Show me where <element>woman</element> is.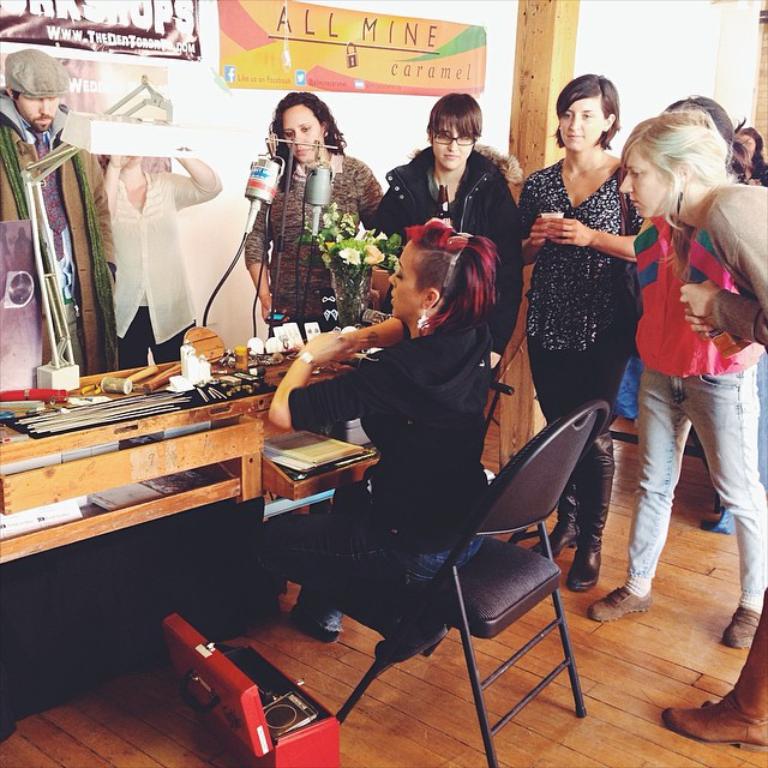
<element>woman</element> is at locate(577, 98, 752, 648).
